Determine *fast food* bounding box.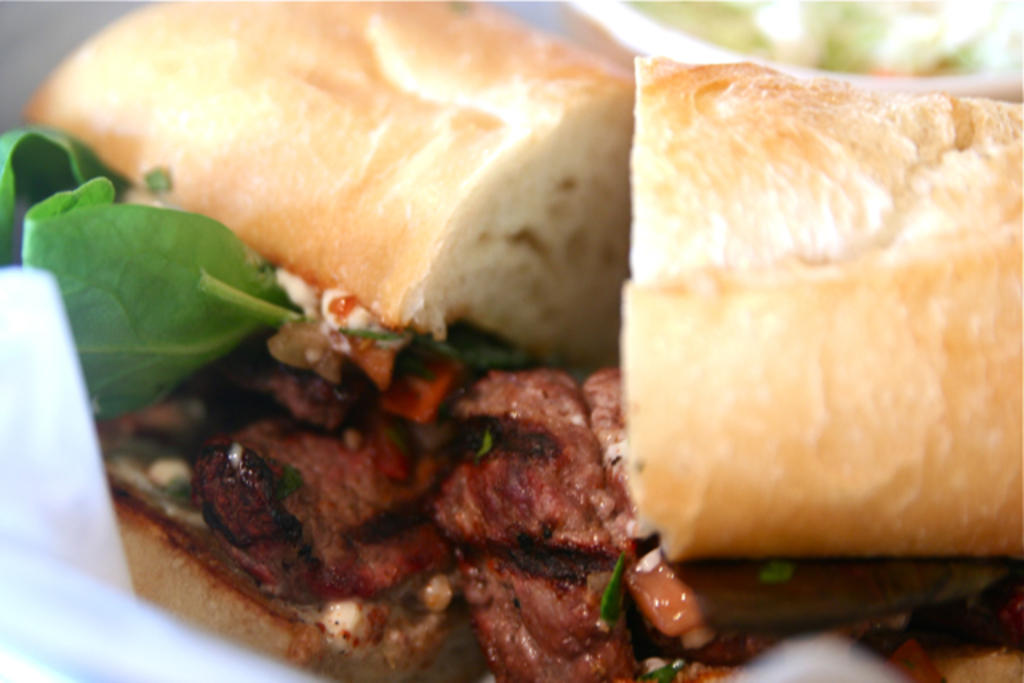
Determined: {"x1": 0, "y1": 0, "x2": 1022, "y2": 681}.
